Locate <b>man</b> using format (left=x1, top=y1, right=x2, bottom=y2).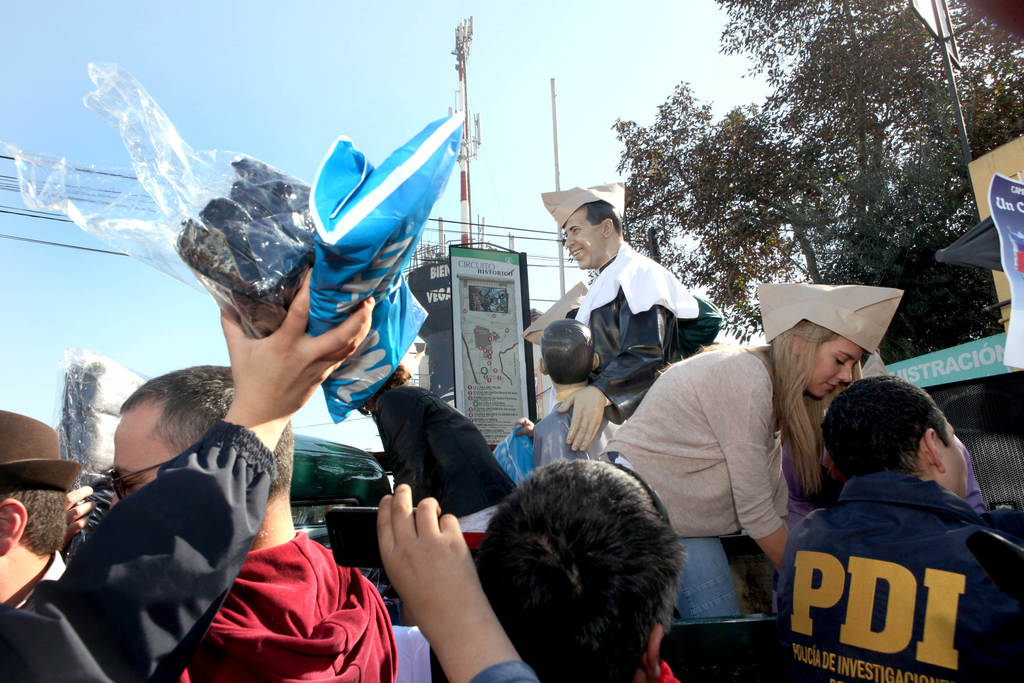
(left=0, top=405, right=87, bottom=597).
